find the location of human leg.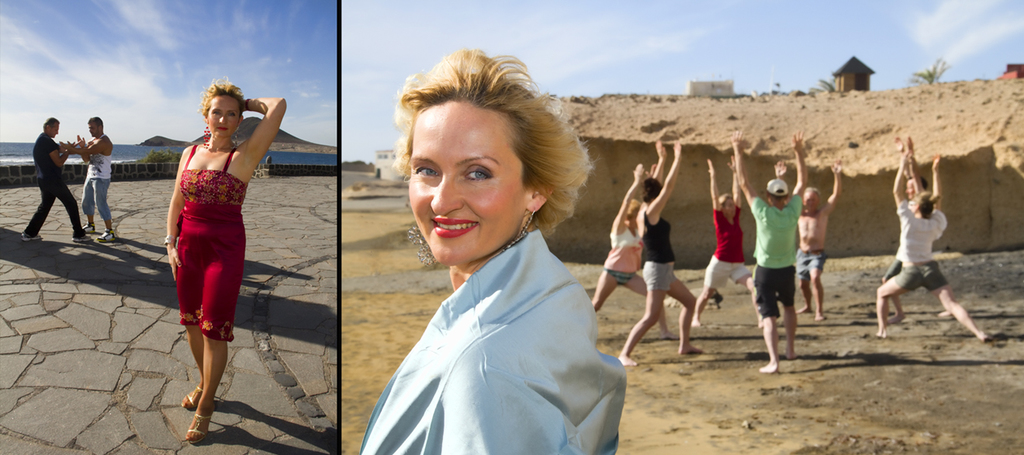
Location: <region>585, 265, 621, 314</region>.
